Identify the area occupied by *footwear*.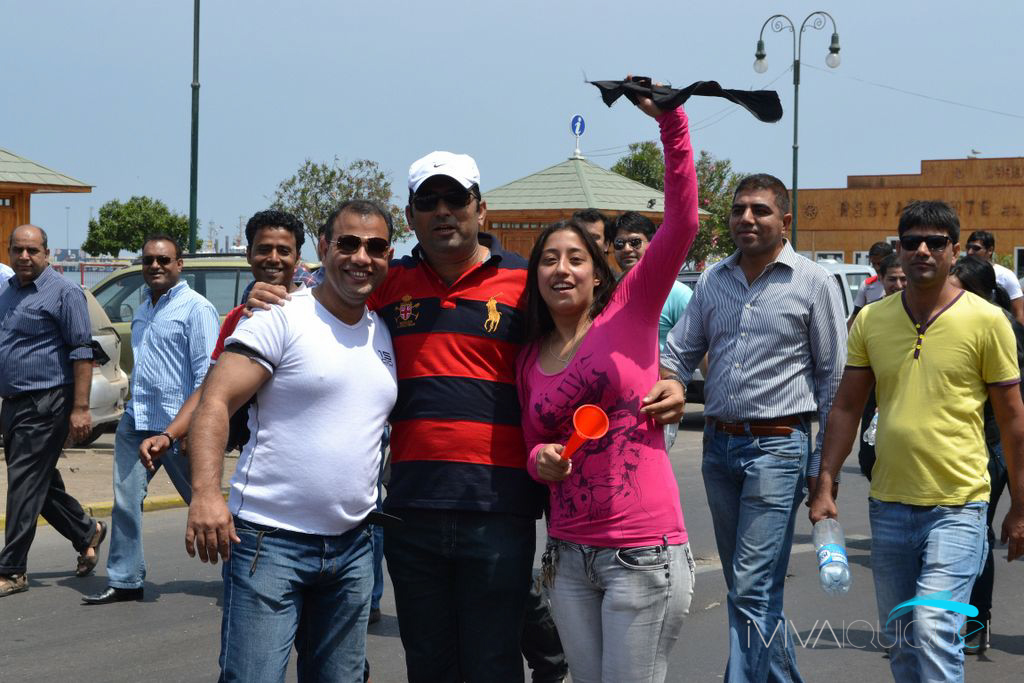
Area: [left=0, top=570, right=30, bottom=594].
